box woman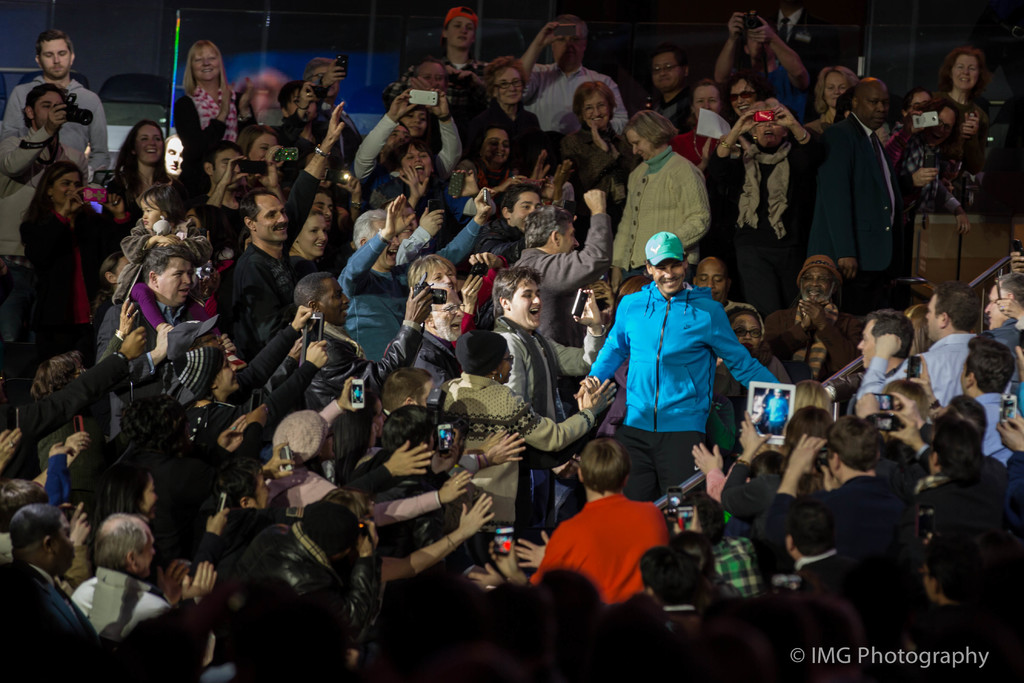
l=937, t=53, r=987, b=136
